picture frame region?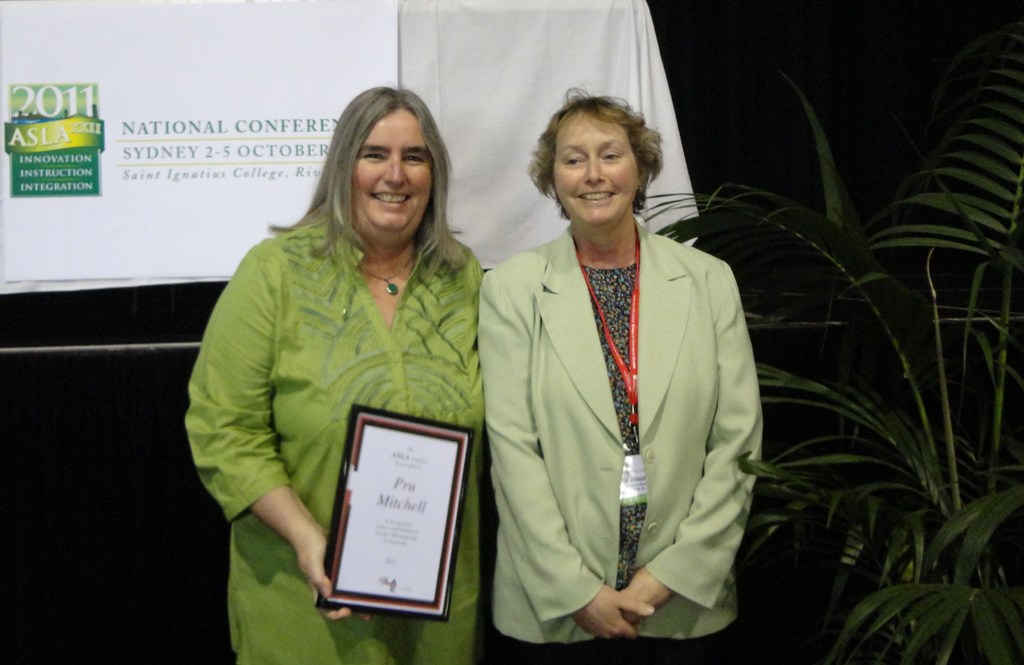
bbox=(304, 405, 470, 621)
